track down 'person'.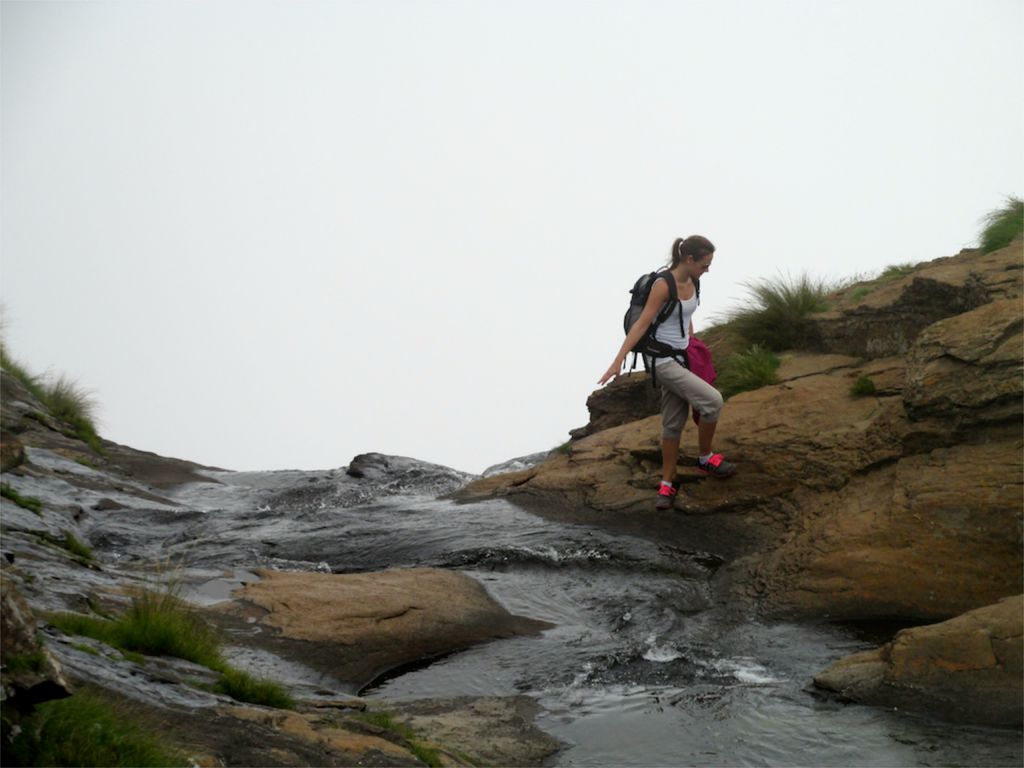
Tracked to [left=596, top=229, right=740, bottom=518].
